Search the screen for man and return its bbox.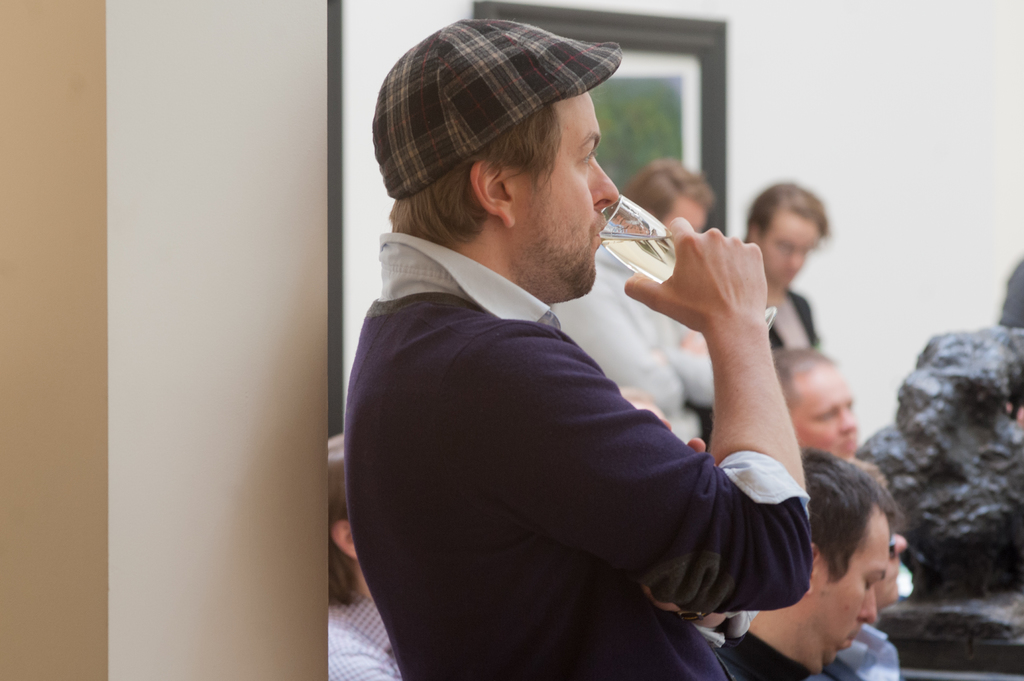
Found: x1=324 y1=40 x2=877 y2=673.
